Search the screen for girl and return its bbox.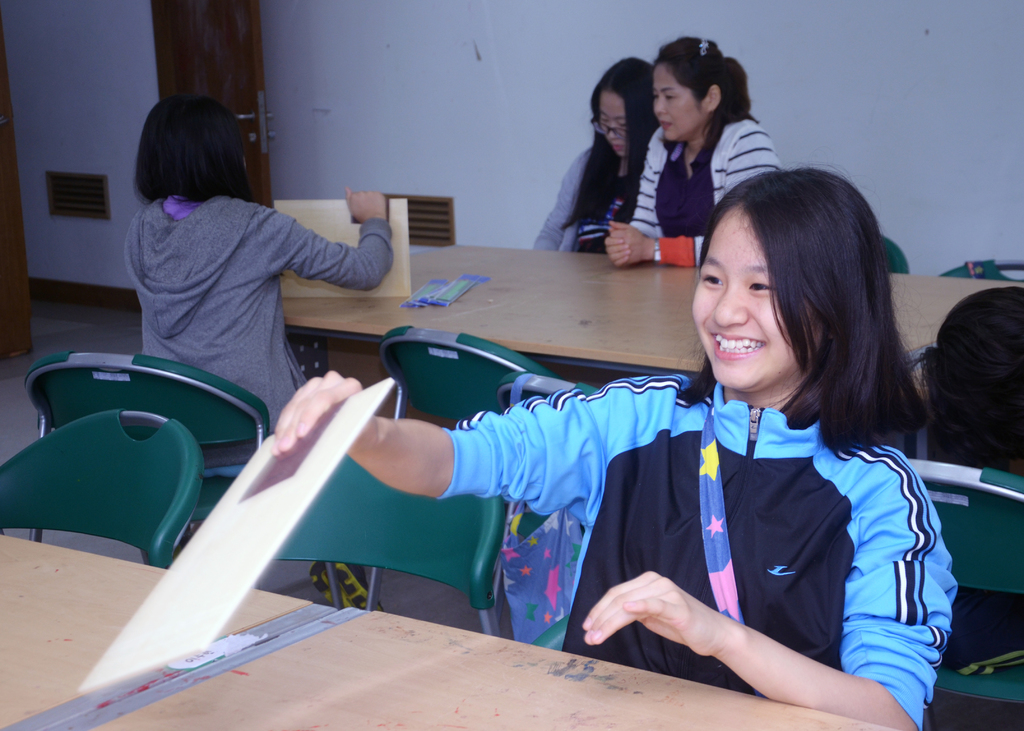
Found: x1=604 y1=33 x2=778 y2=268.
